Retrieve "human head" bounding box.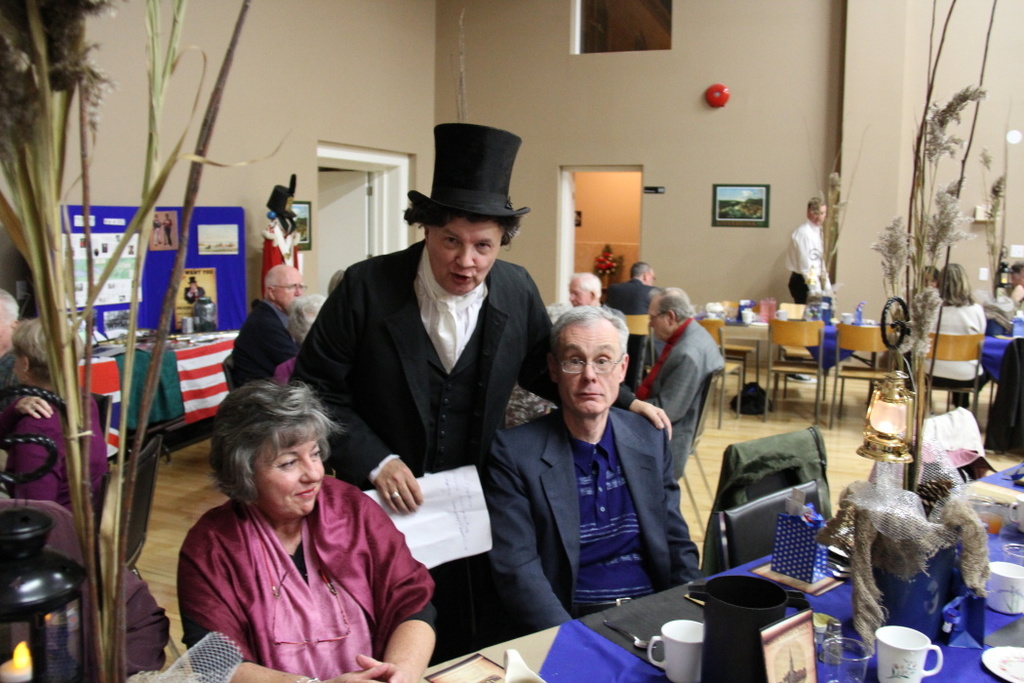
Bounding box: <region>649, 297, 692, 337</region>.
